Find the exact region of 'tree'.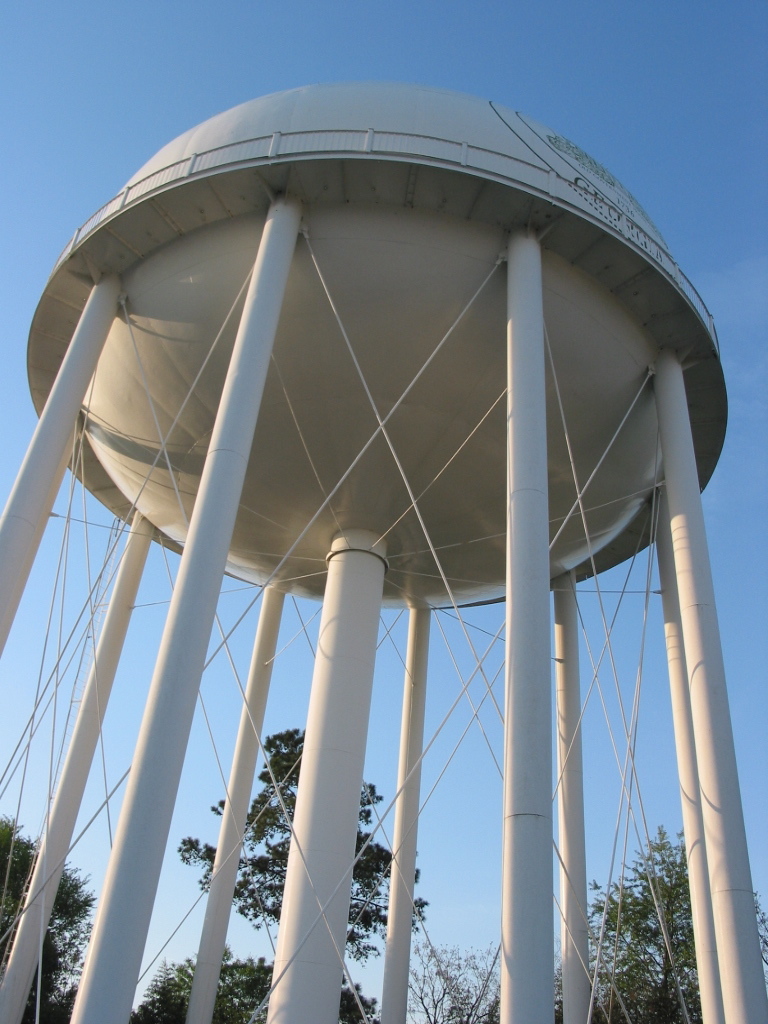
Exact region: {"x1": 184, "y1": 727, "x2": 432, "y2": 982}.
